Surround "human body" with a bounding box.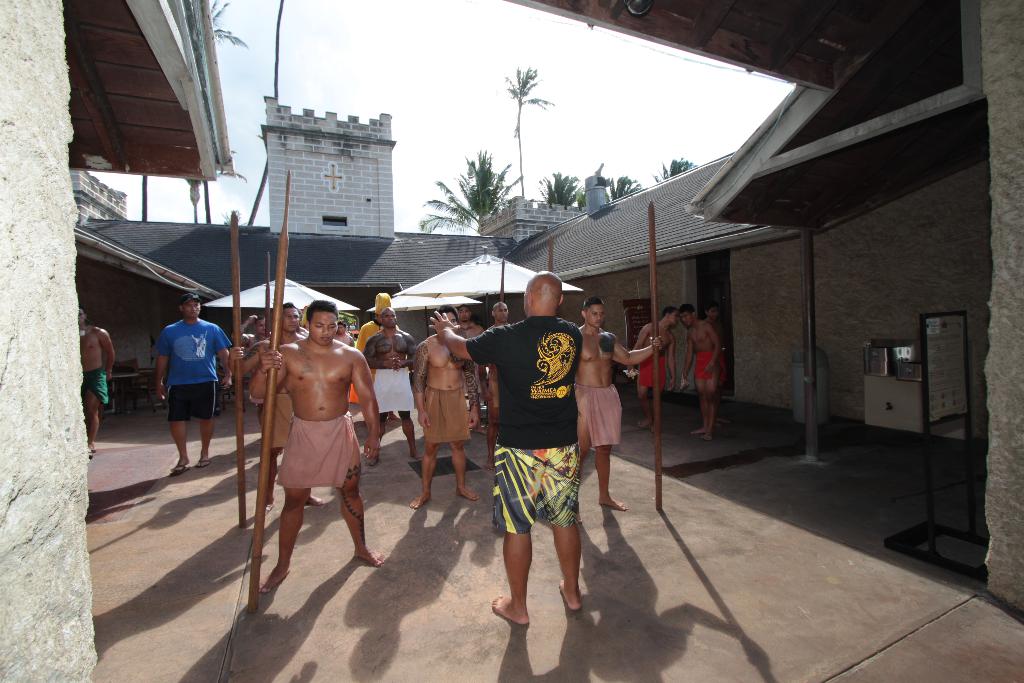
<region>451, 320, 485, 438</region>.
